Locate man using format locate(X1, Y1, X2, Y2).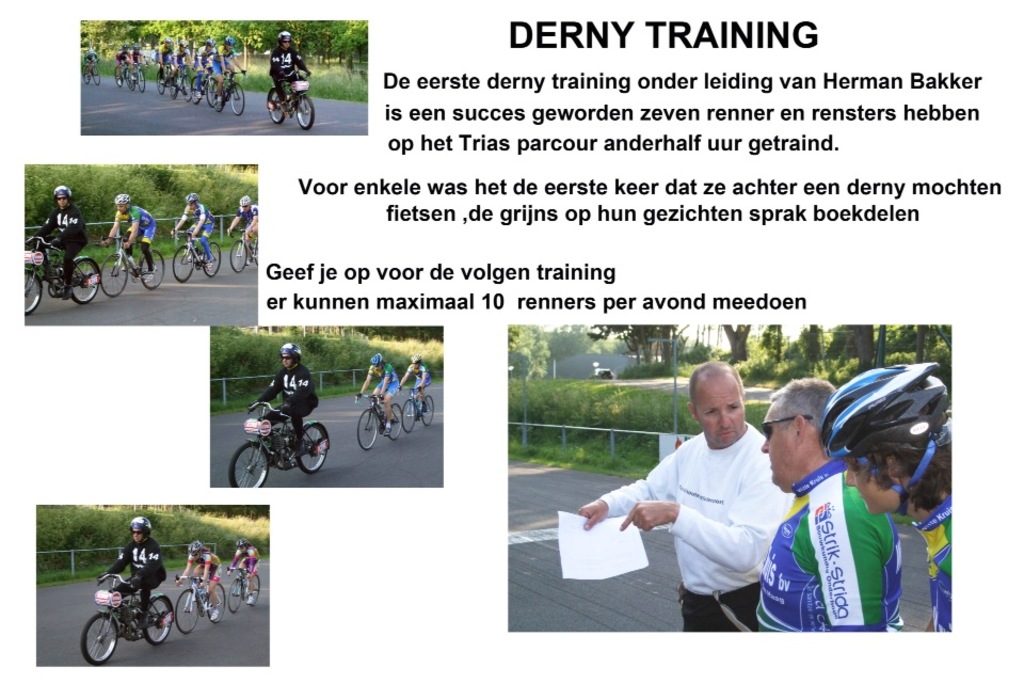
locate(230, 540, 261, 599).
